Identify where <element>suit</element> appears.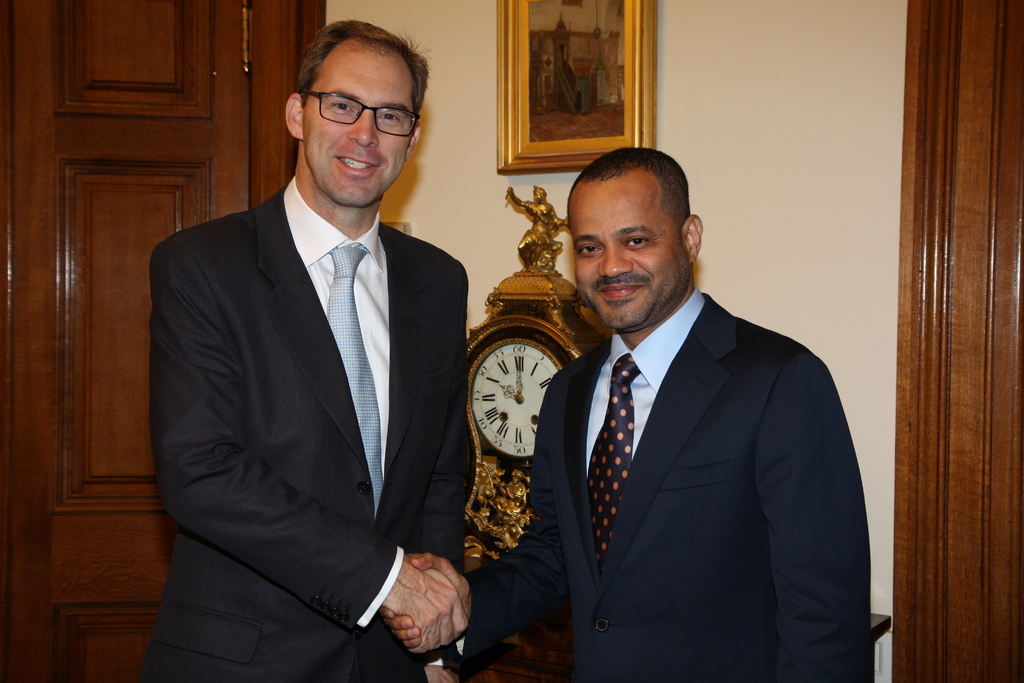
Appears at [518,188,877,678].
